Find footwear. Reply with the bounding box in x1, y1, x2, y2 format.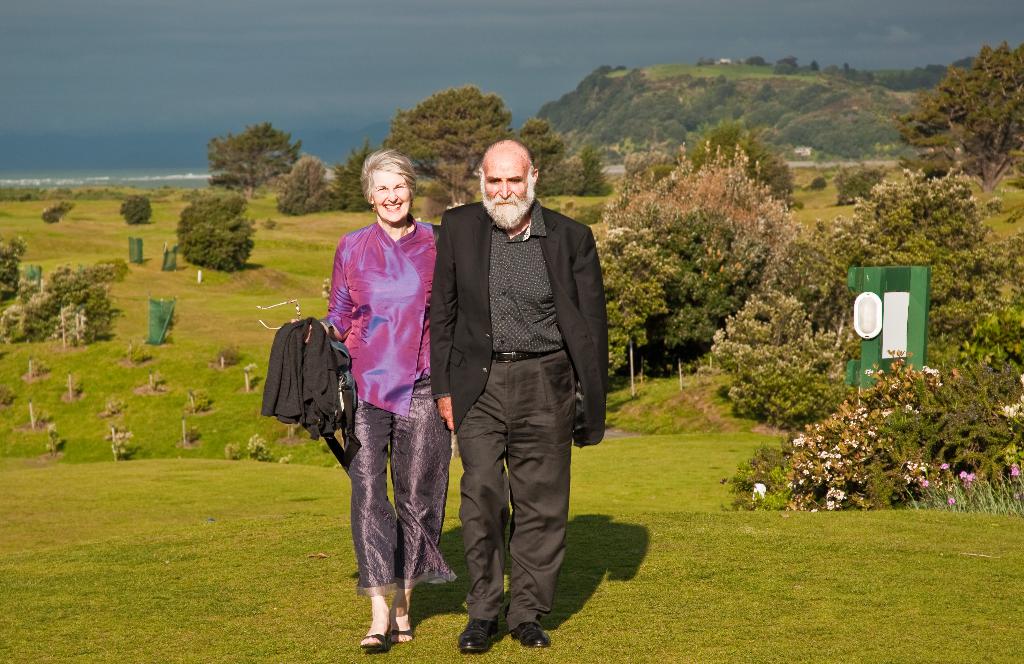
509, 606, 552, 651.
